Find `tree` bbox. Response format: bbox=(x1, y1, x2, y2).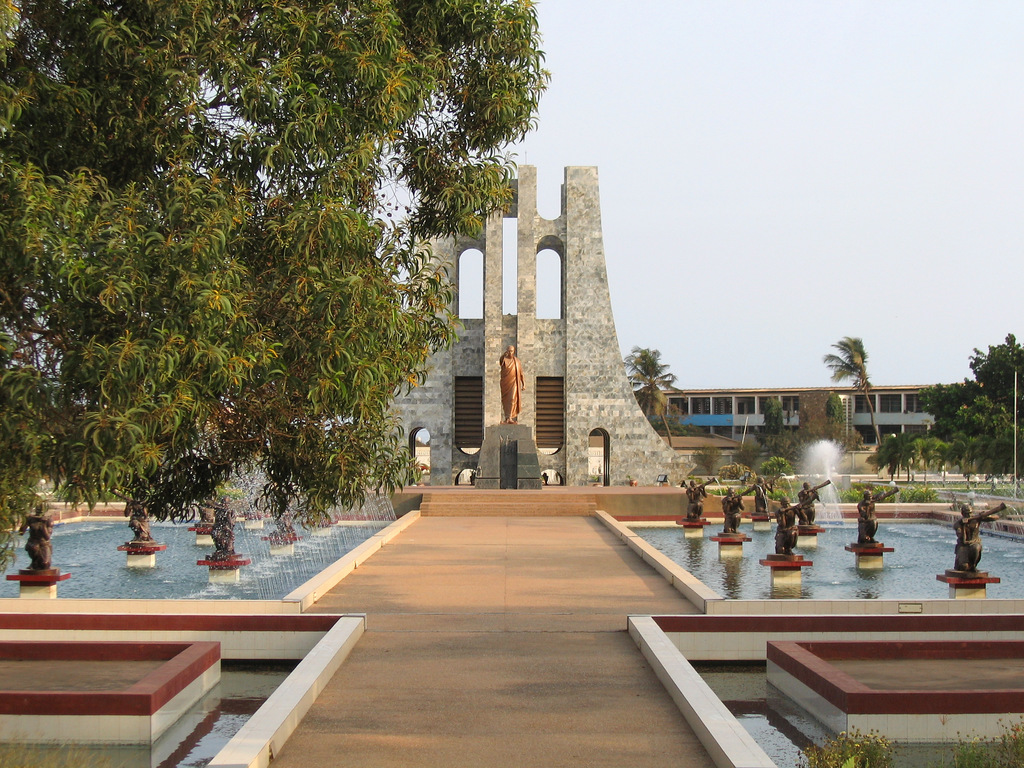
bbox=(792, 388, 862, 452).
